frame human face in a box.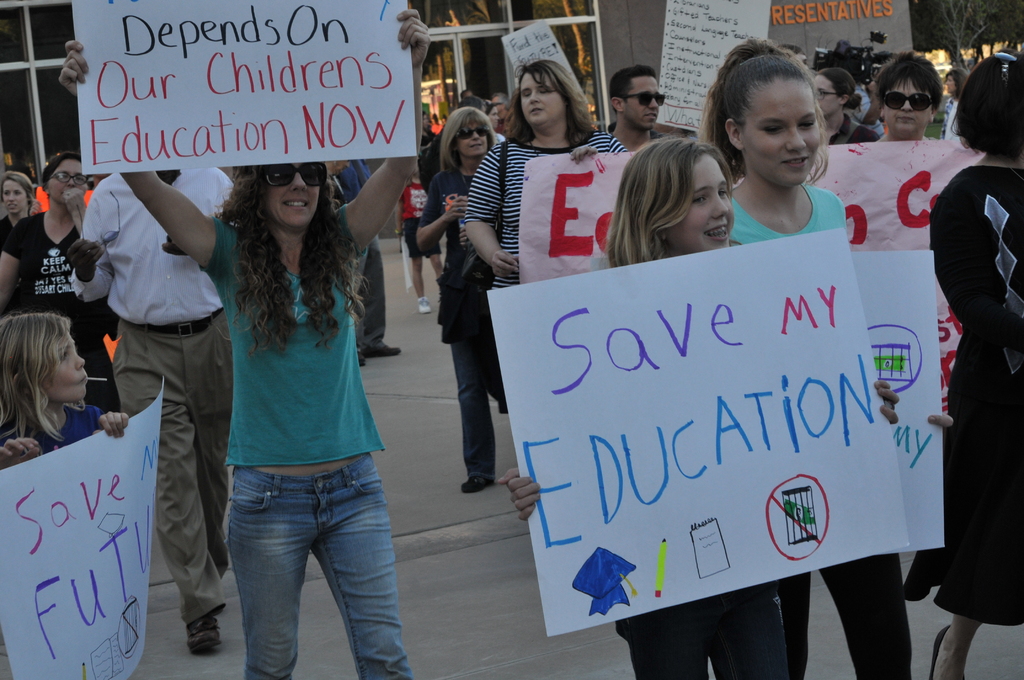
(741, 73, 817, 179).
